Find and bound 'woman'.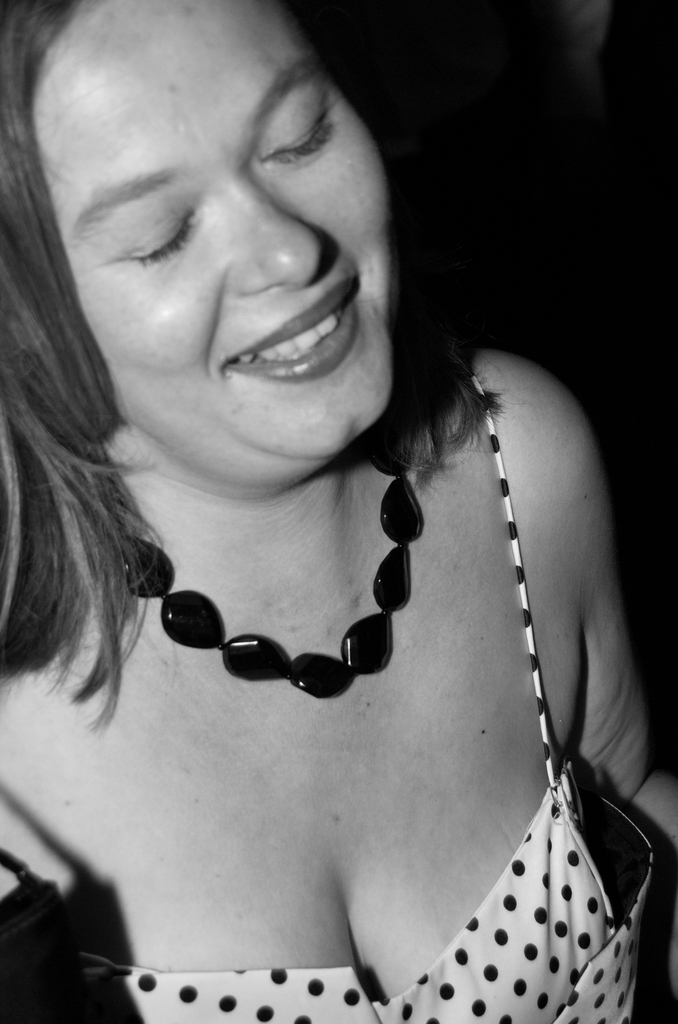
Bound: <box>0,3,645,1002</box>.
